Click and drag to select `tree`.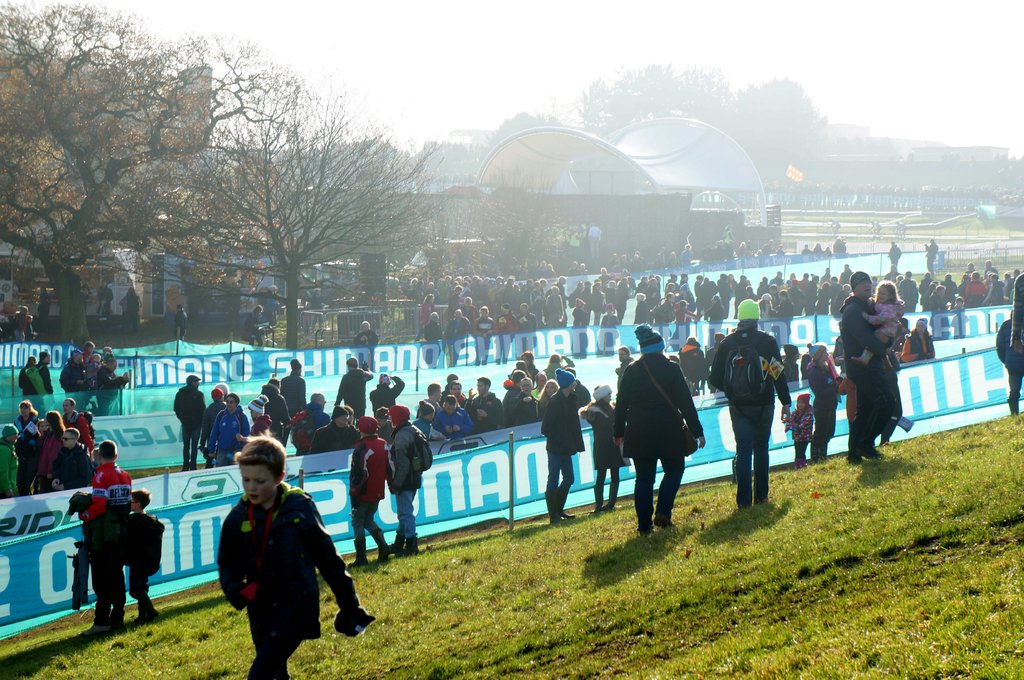
Selection: {"left": 421, "top": 171, "right": 545, "bottom": 280}.
